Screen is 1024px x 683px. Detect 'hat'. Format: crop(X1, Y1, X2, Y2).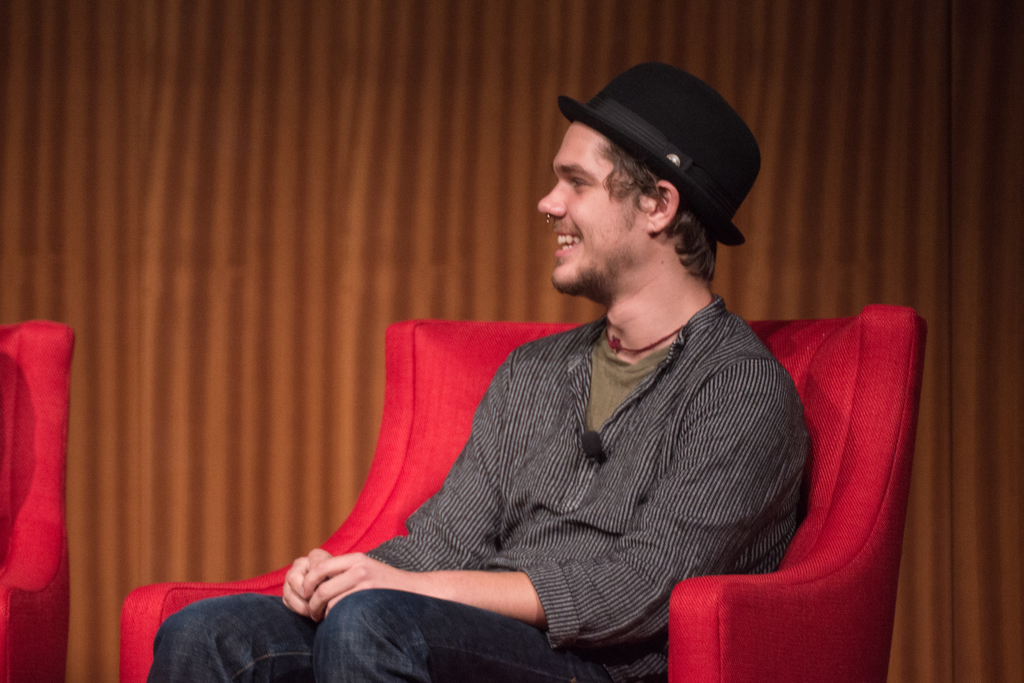
crop(556, 63, 761, 252).
